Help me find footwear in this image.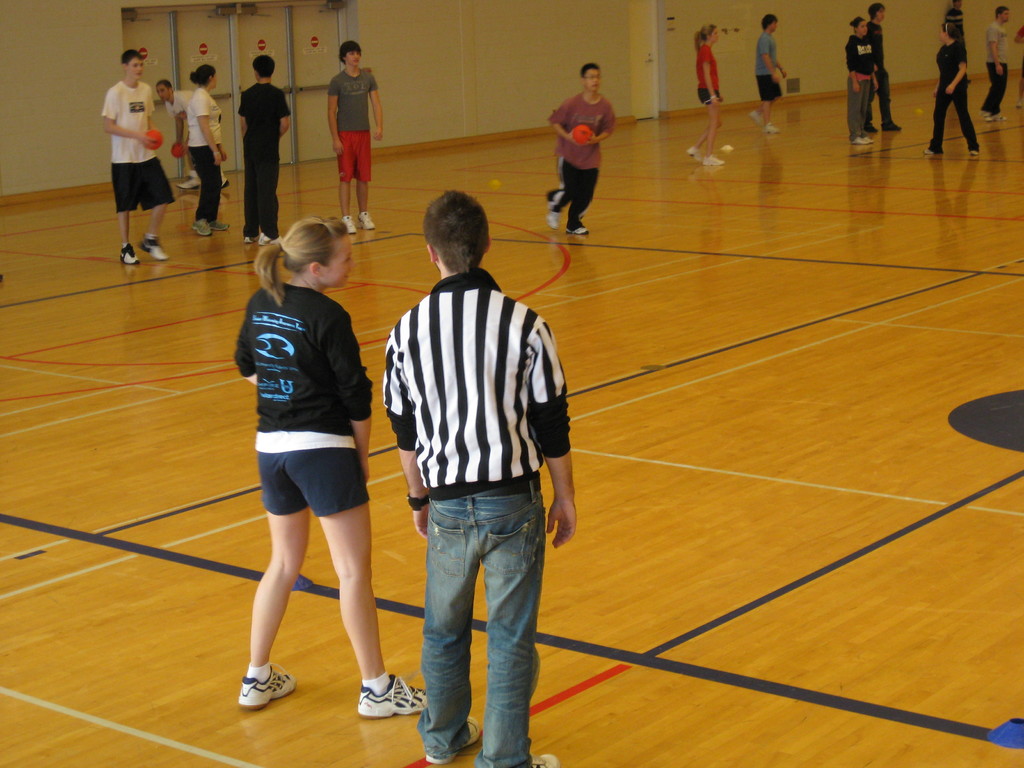
Found it: [left=968, top=149, right=980, bottom=156].
